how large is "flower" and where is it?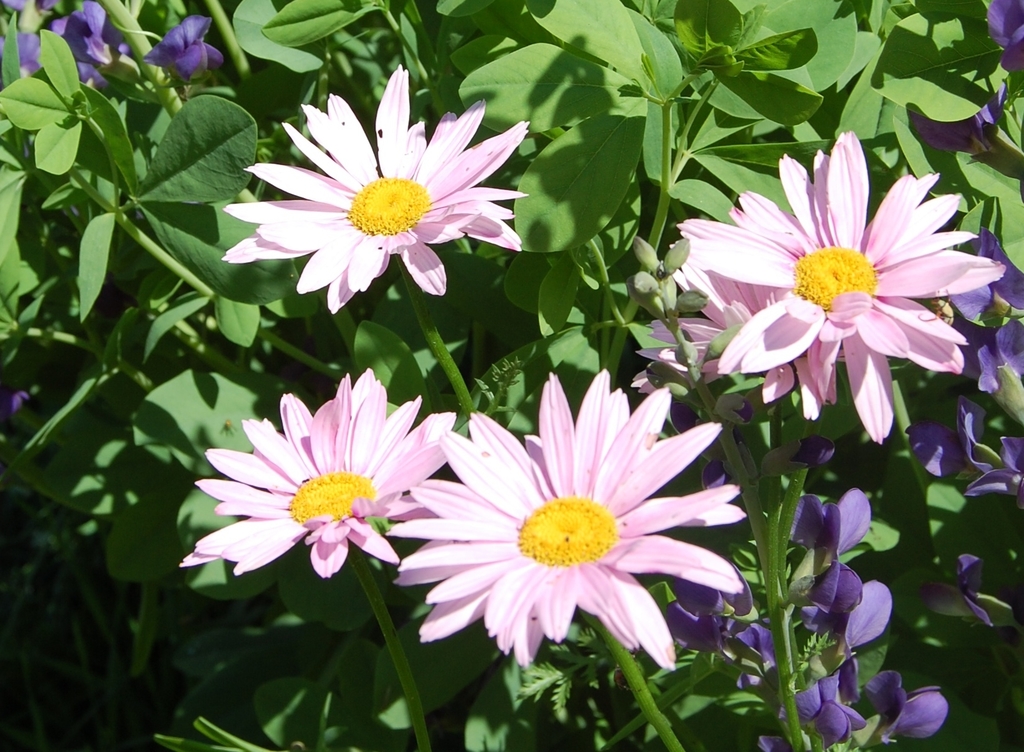
Bounding box: x1=81, y1=61, x2=111, y2=102.
